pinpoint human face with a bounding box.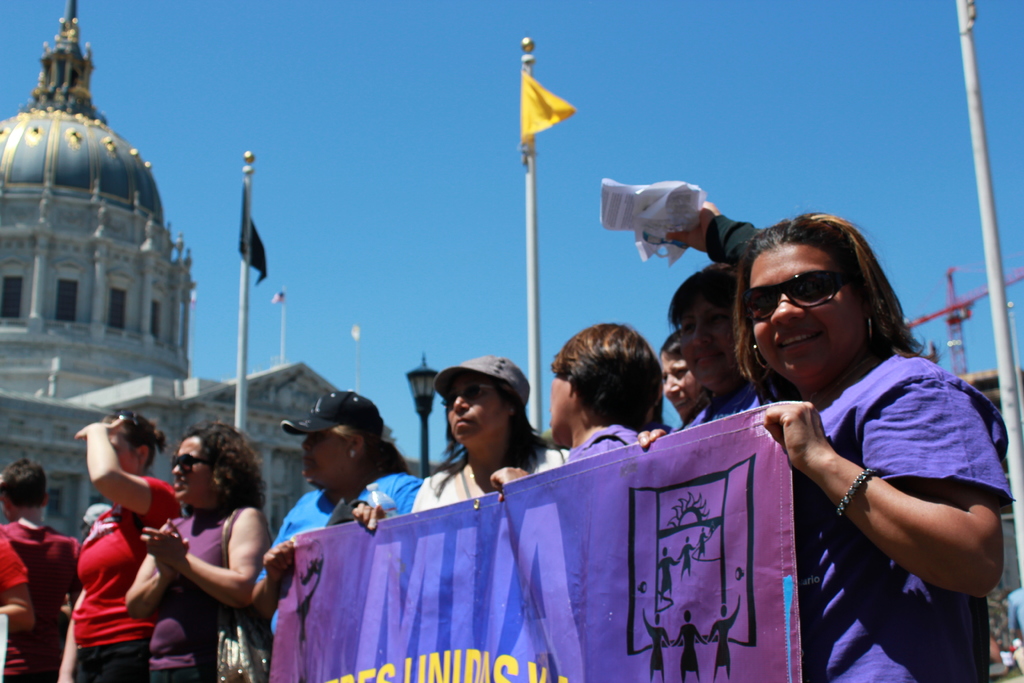
locate(304, 431, 350, 488).
